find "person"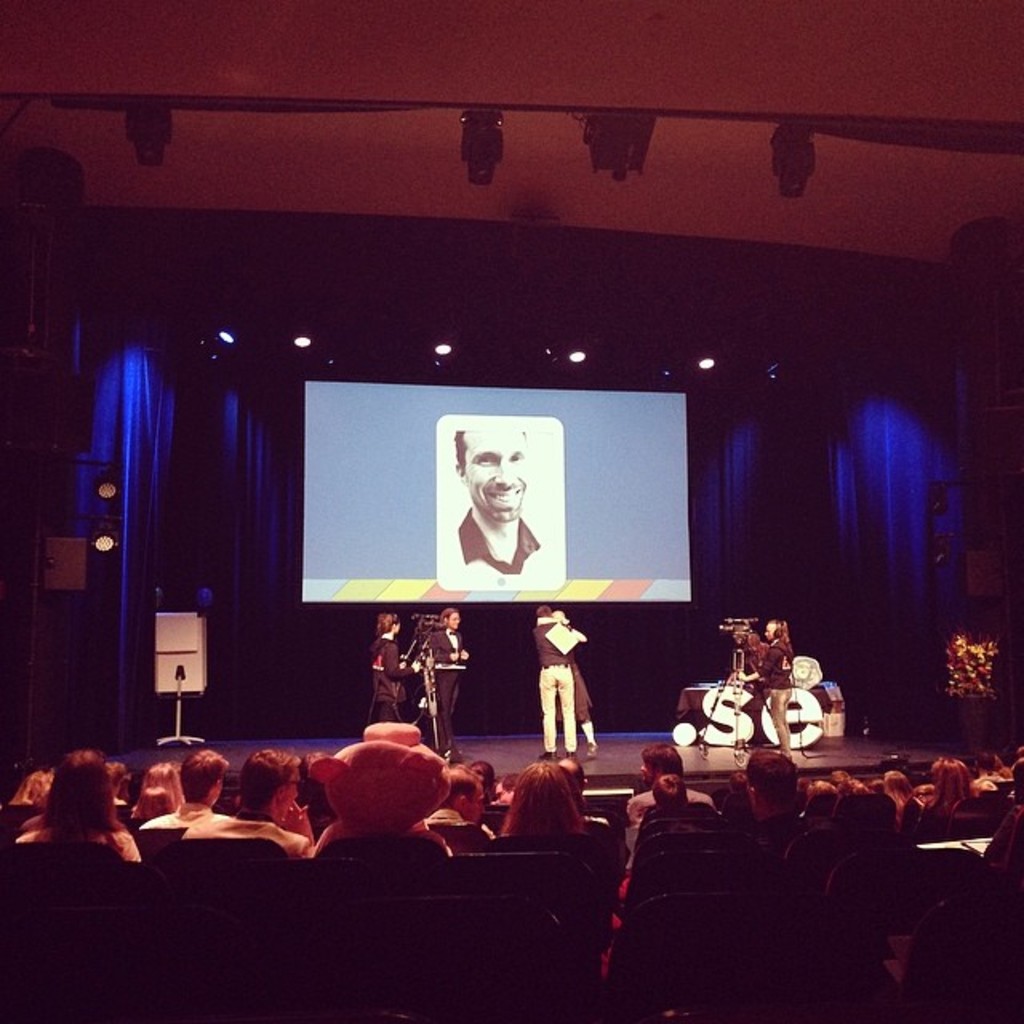
{"x1": 538, "y1": 605, "x2": 578, "y2": 765}
